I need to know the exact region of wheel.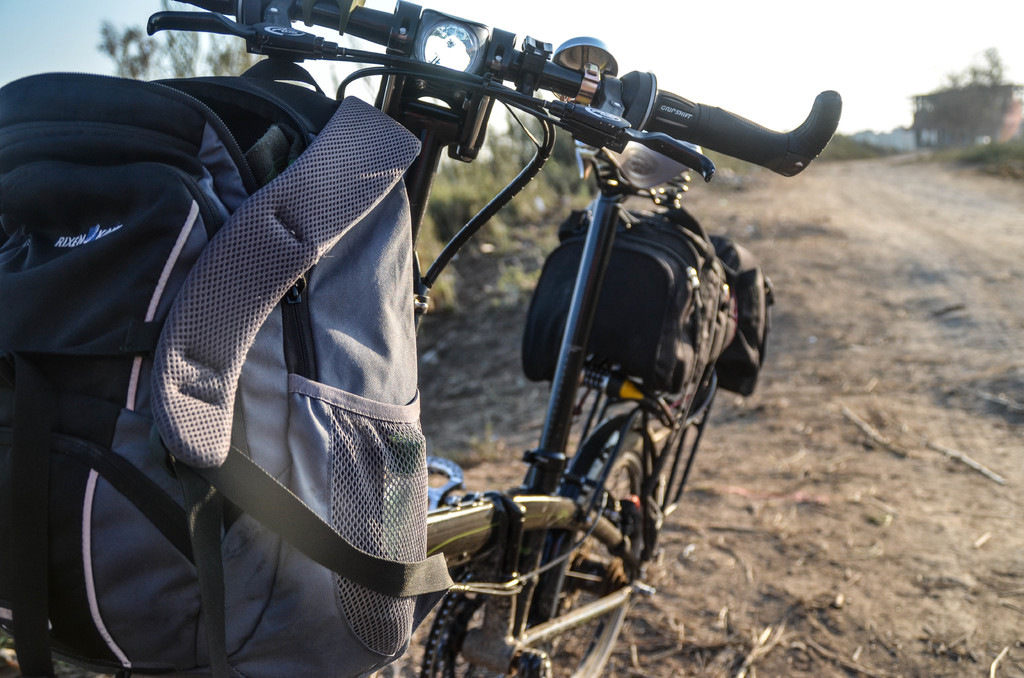
Region: [538,423,674,677].
